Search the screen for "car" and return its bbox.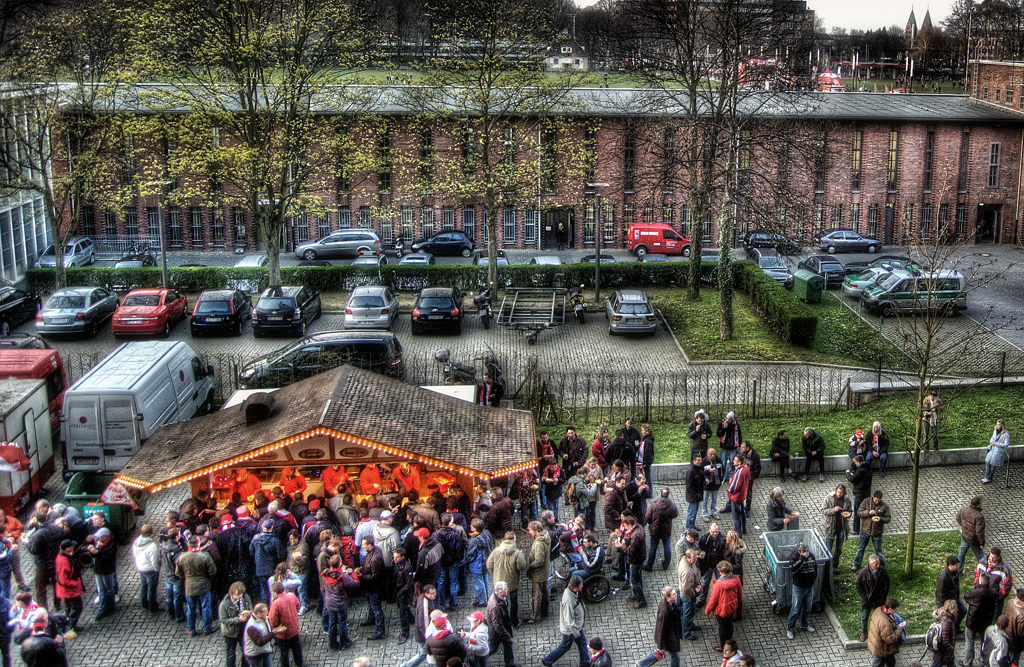
Found: select_region(408, 228, 477, 258).
